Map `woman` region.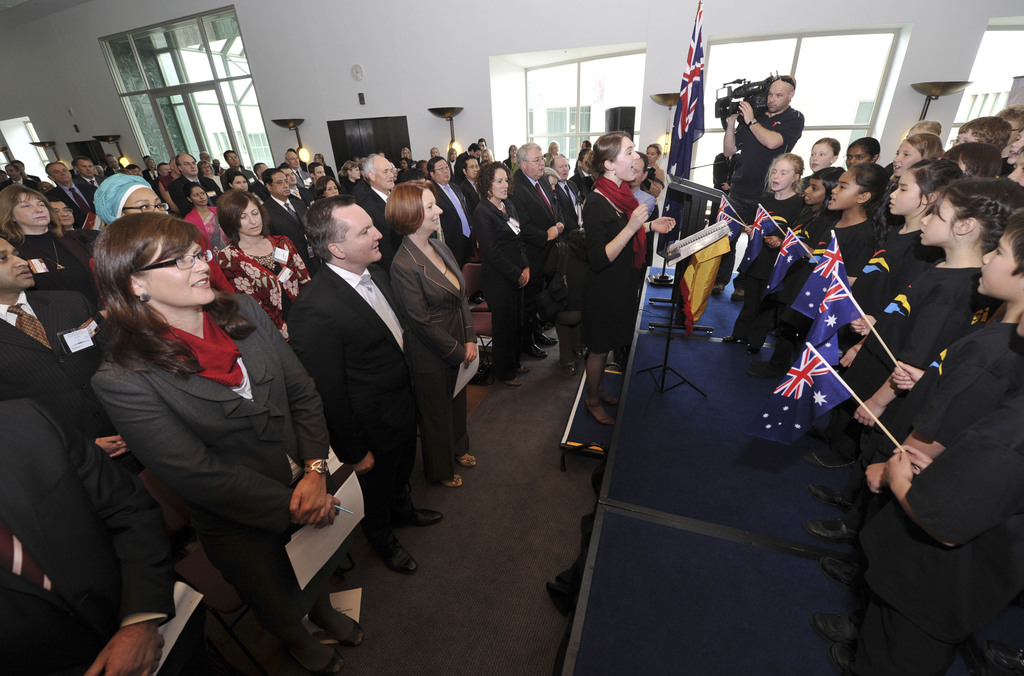
Mapped to [left=384, top=179, right=486, bottom=483].
